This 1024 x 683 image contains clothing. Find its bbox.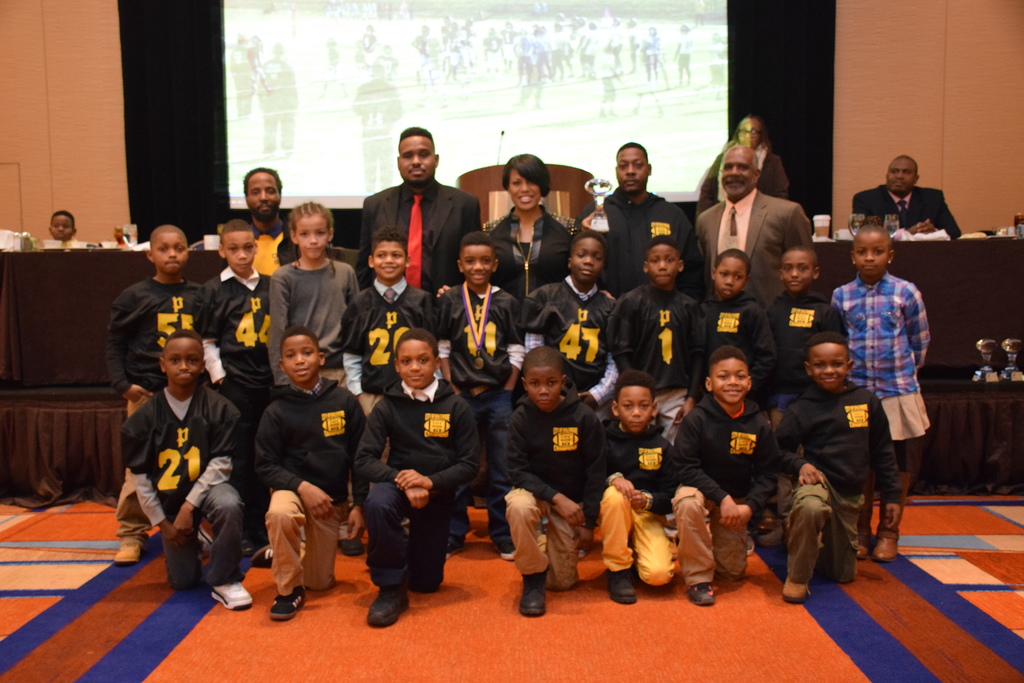
[197,266,272,527].
